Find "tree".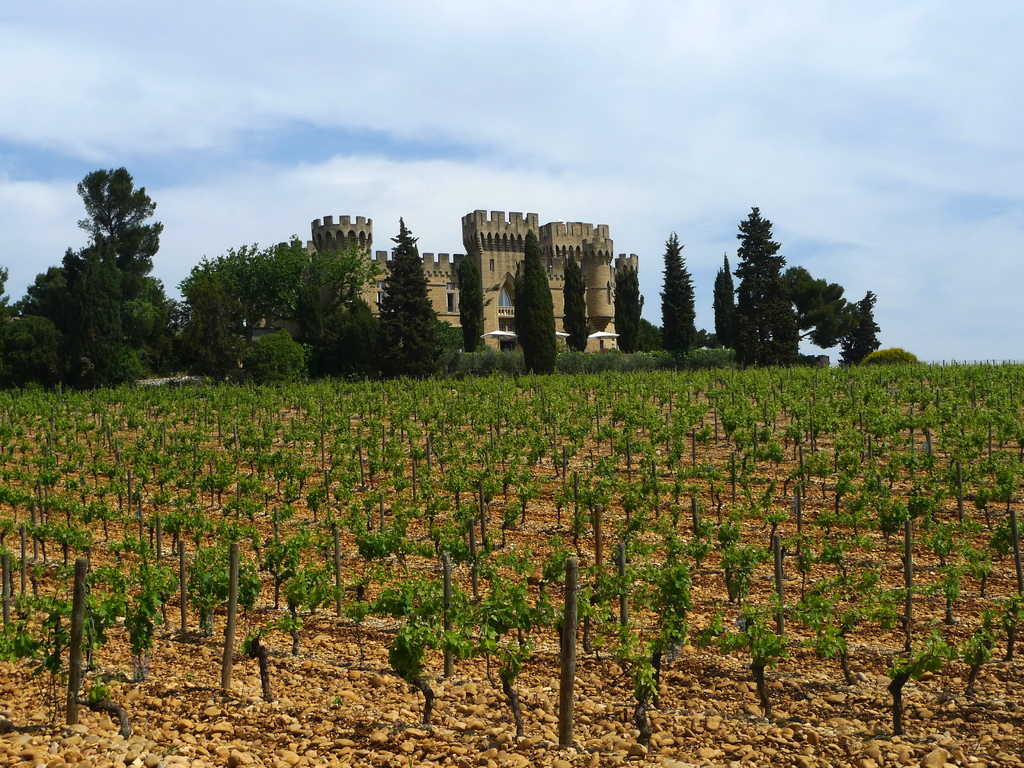
left=785, top=267, right=893, bottom=373.
